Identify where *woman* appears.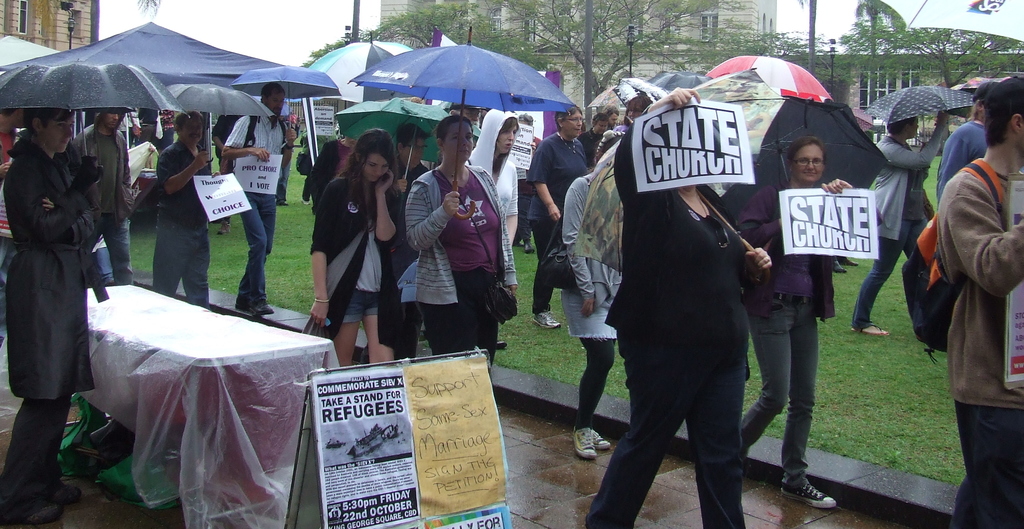
Appears at BBox(735, 134, 887, 507).
